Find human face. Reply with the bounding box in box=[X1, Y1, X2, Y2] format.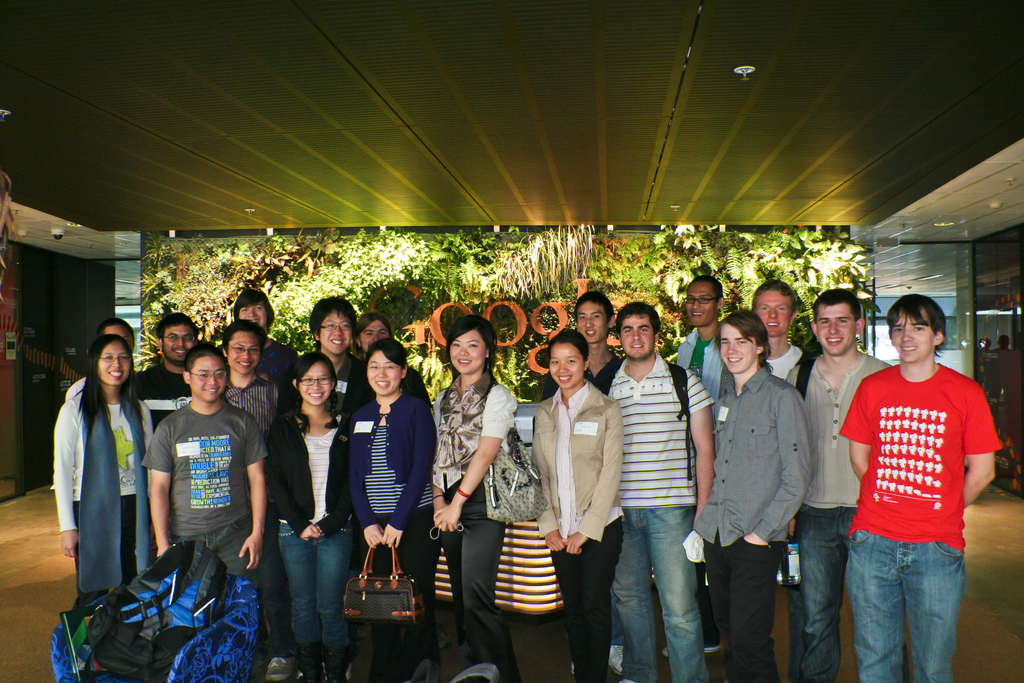
box=[239, 301, 266, 327].
